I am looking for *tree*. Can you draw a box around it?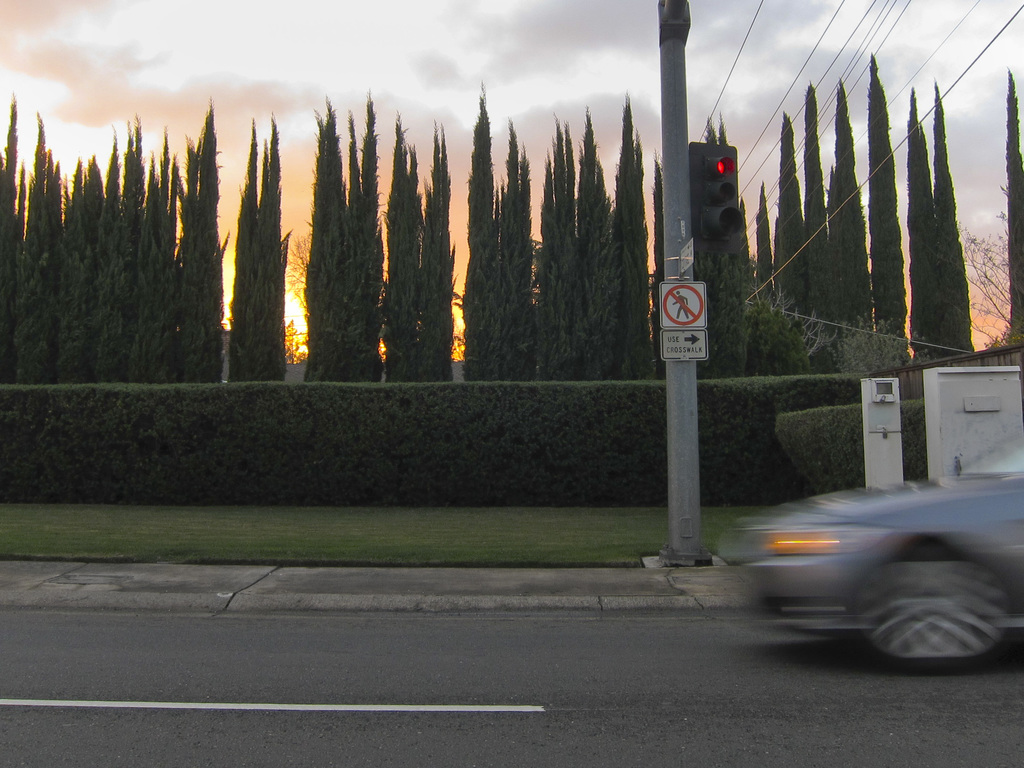
Sure, the bounding box is box=[343, 86, 389, 376].
